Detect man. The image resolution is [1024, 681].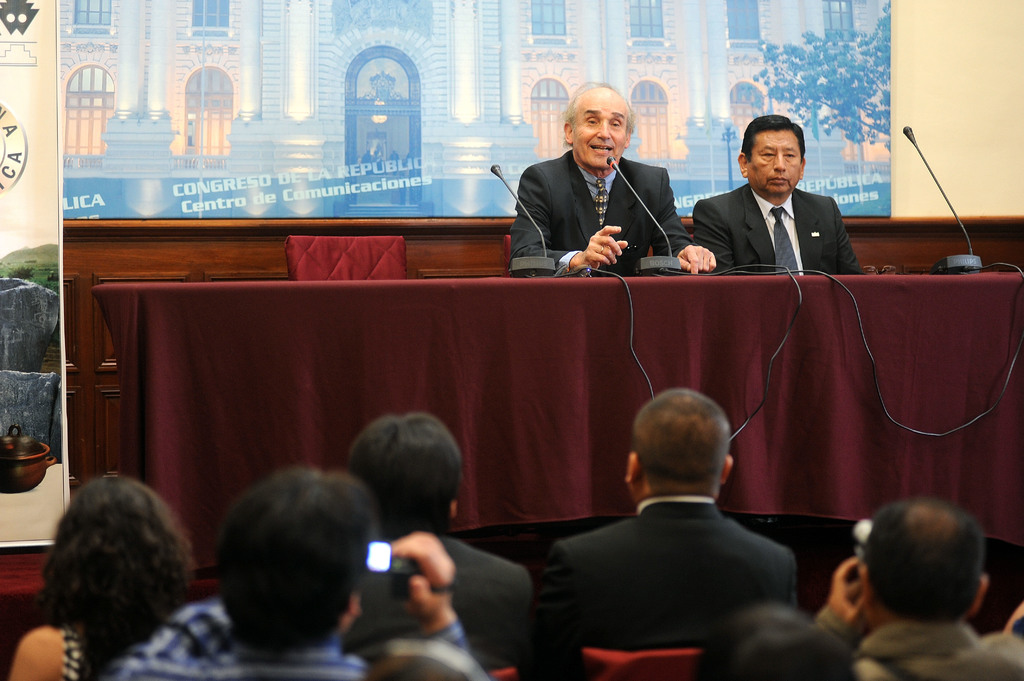
box=[110, 466, 475, 680].
